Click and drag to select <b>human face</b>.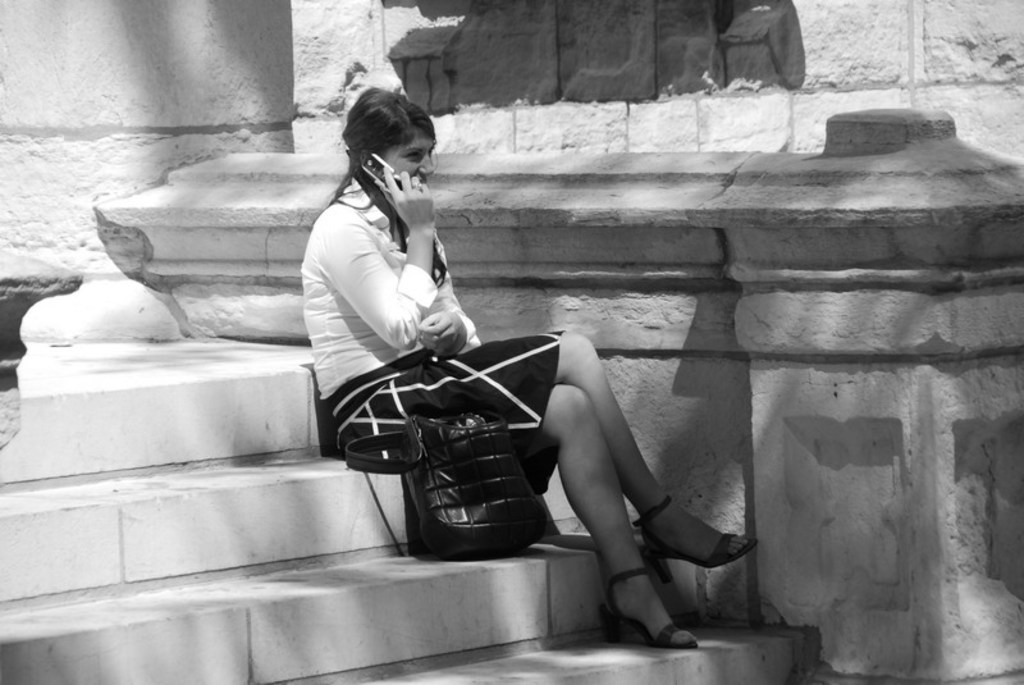
Selection: (392,125,435,187).
